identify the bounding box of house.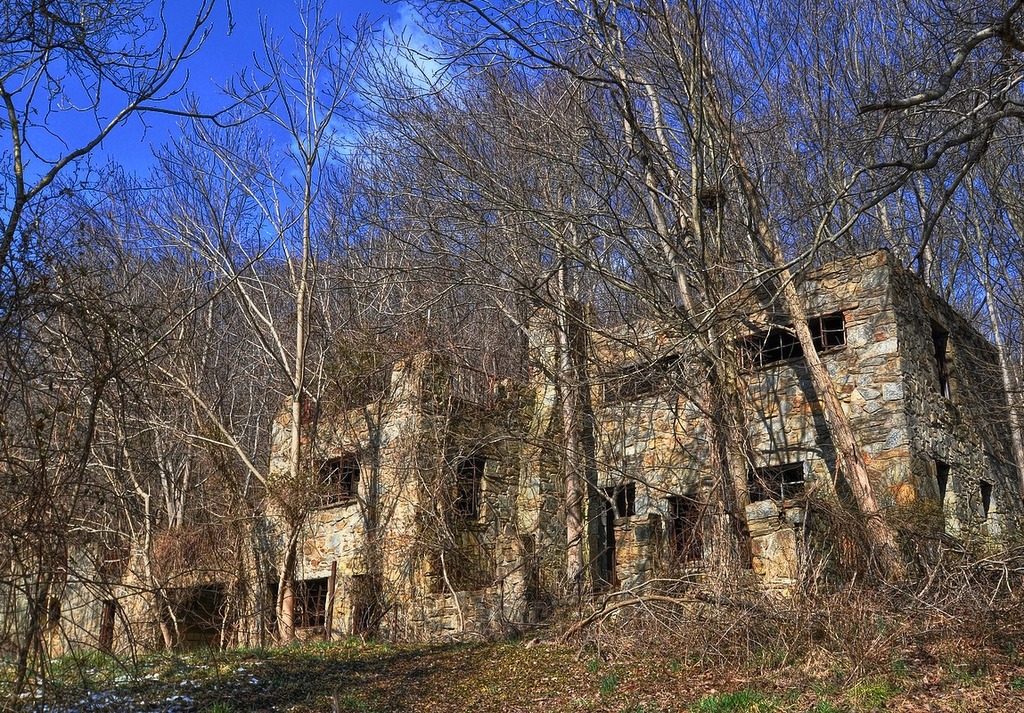
region(0, 249, 1023, 666).
